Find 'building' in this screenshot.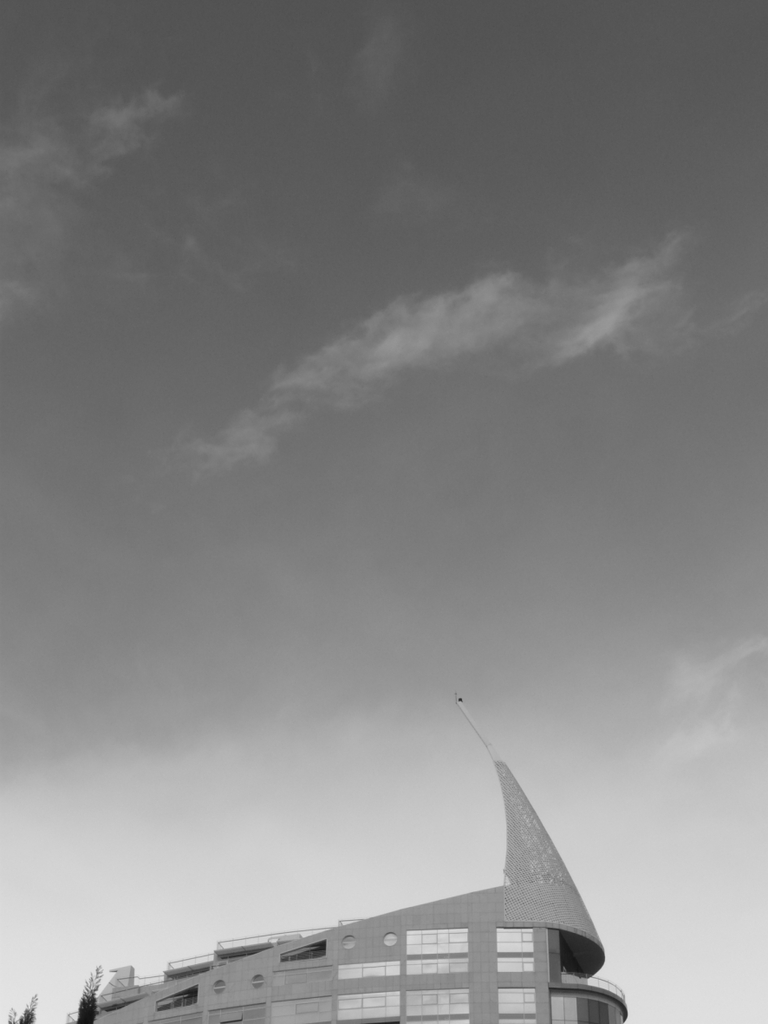
The bounding box for 'building' is bbox=[70, 694, 628, 1023].
